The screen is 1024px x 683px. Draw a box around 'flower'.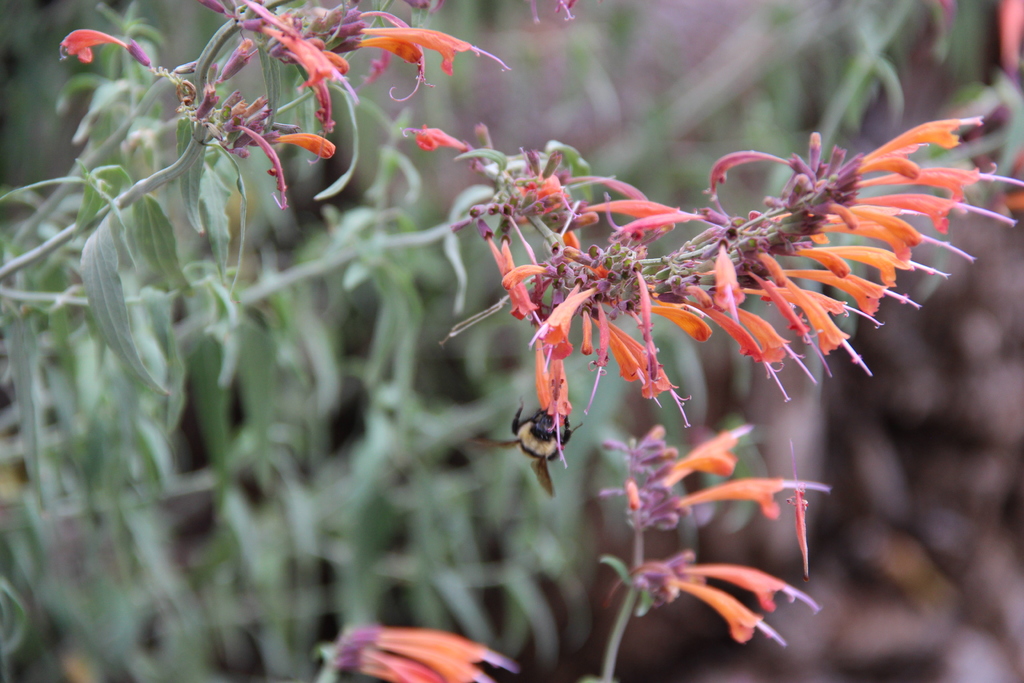
region(851, 190, 1014, 233).
